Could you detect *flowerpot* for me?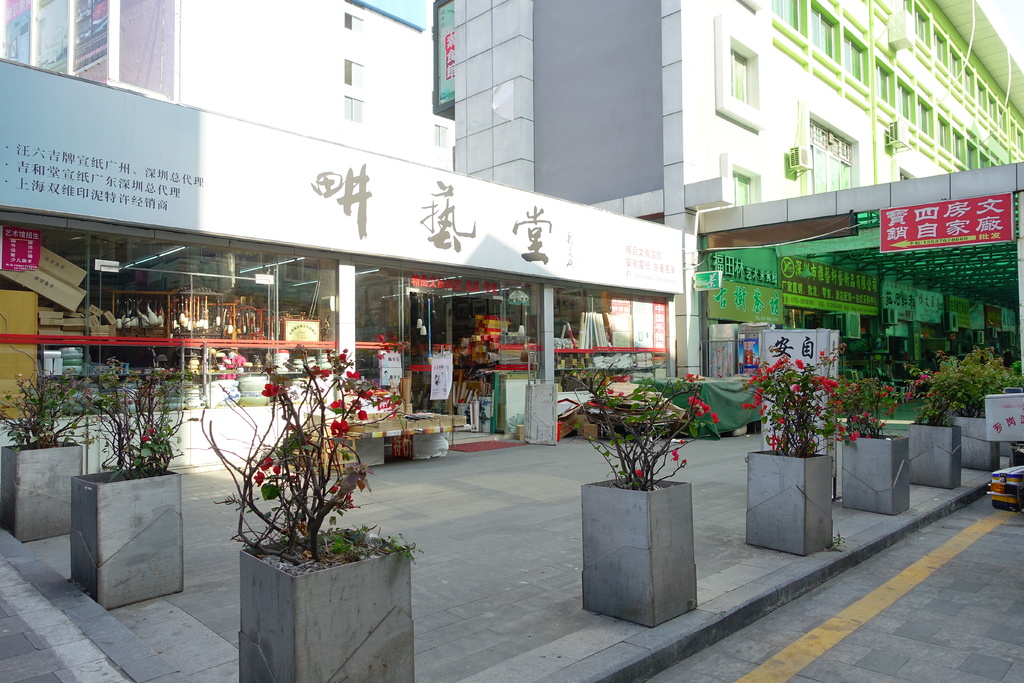
Detection result: l=913, t=421, r=961, b=488.
